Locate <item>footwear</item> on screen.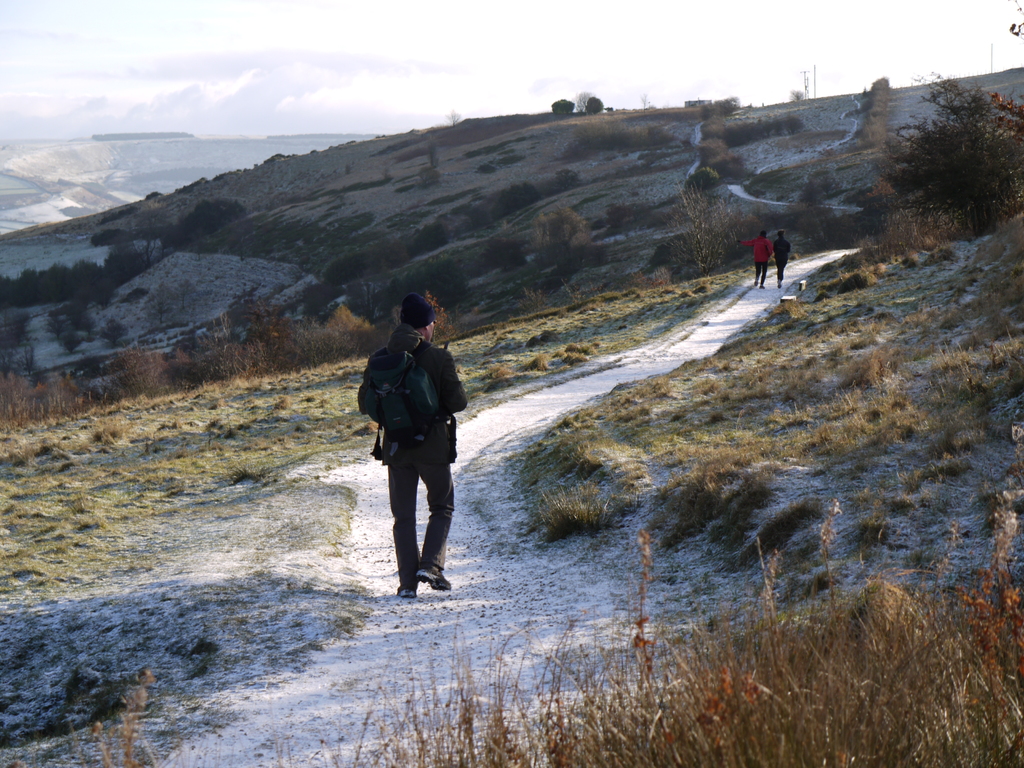
On screen at x1=396 y1=584 x2=416 y2=600.
